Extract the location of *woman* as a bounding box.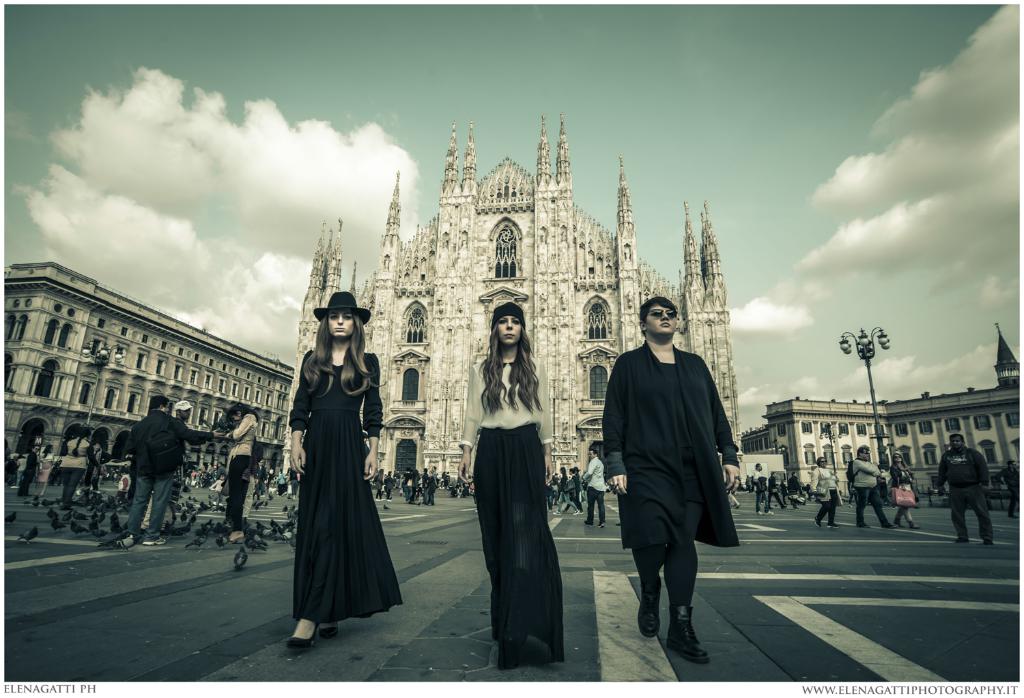
l=439, t=472, r=449, b=491.
